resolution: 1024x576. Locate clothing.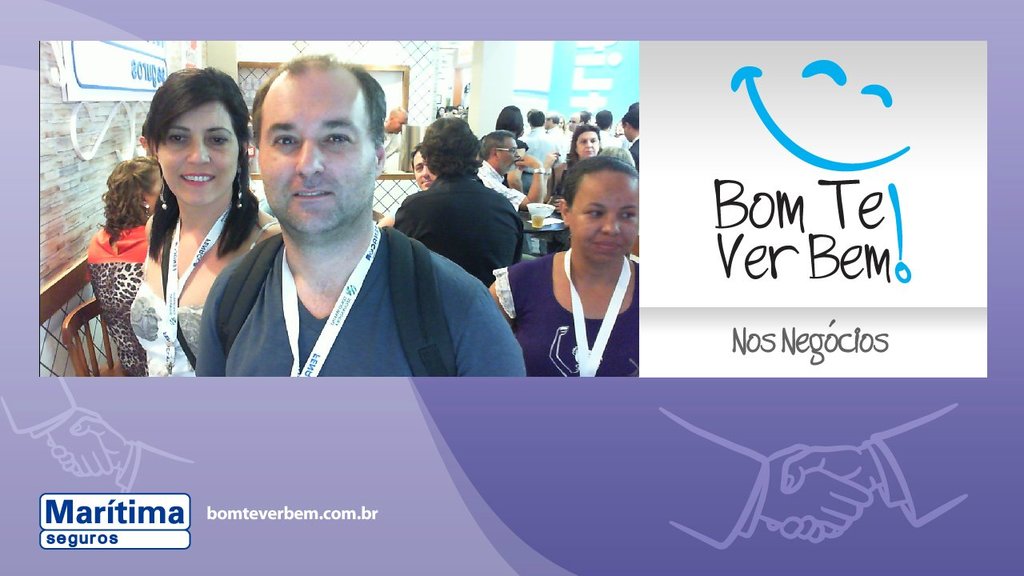
x1=475 y1=154 x2=528 y2=322.
